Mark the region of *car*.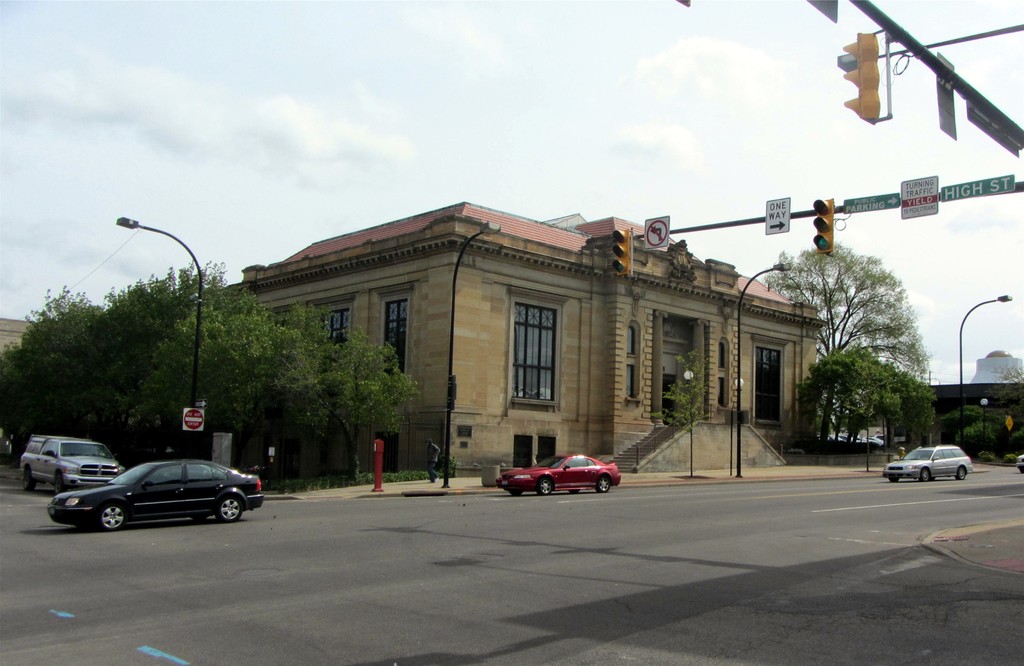
Region: (x1=49, y1=459, x2=264, y2=532).
